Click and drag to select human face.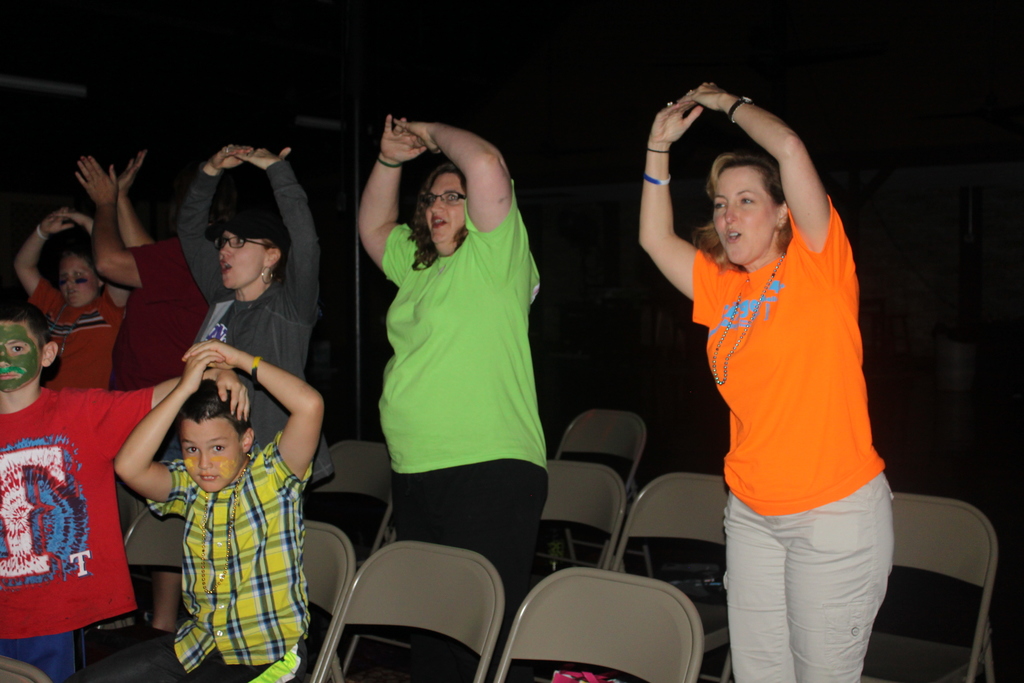
Selection: [180, 418, 242, 493].
